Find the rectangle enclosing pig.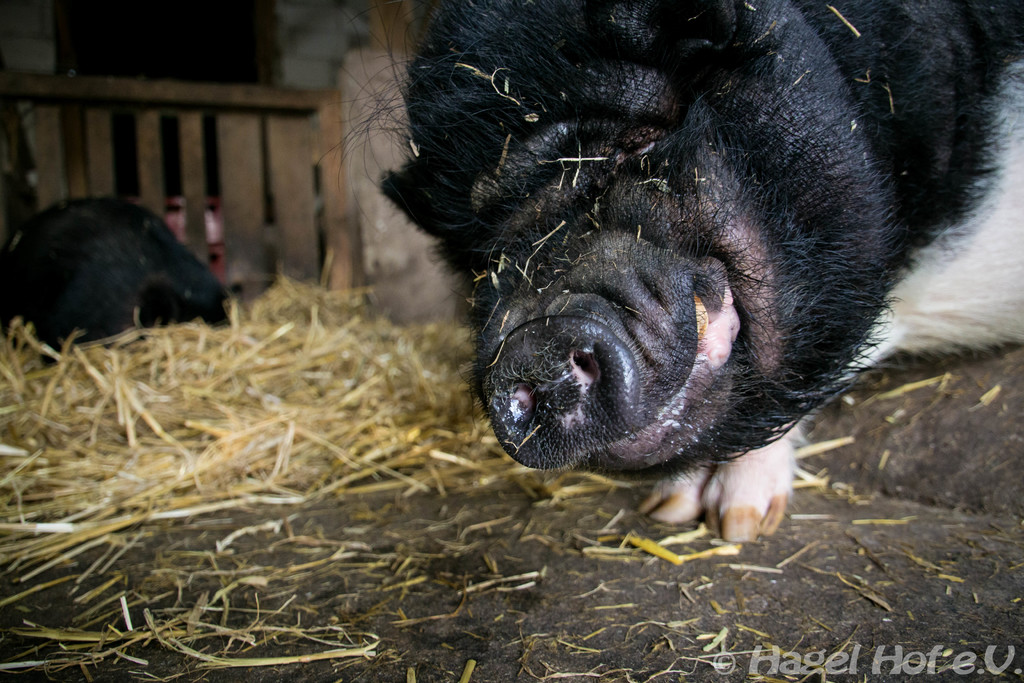
x1=313 y1=0 x2=1023 y2=541.
